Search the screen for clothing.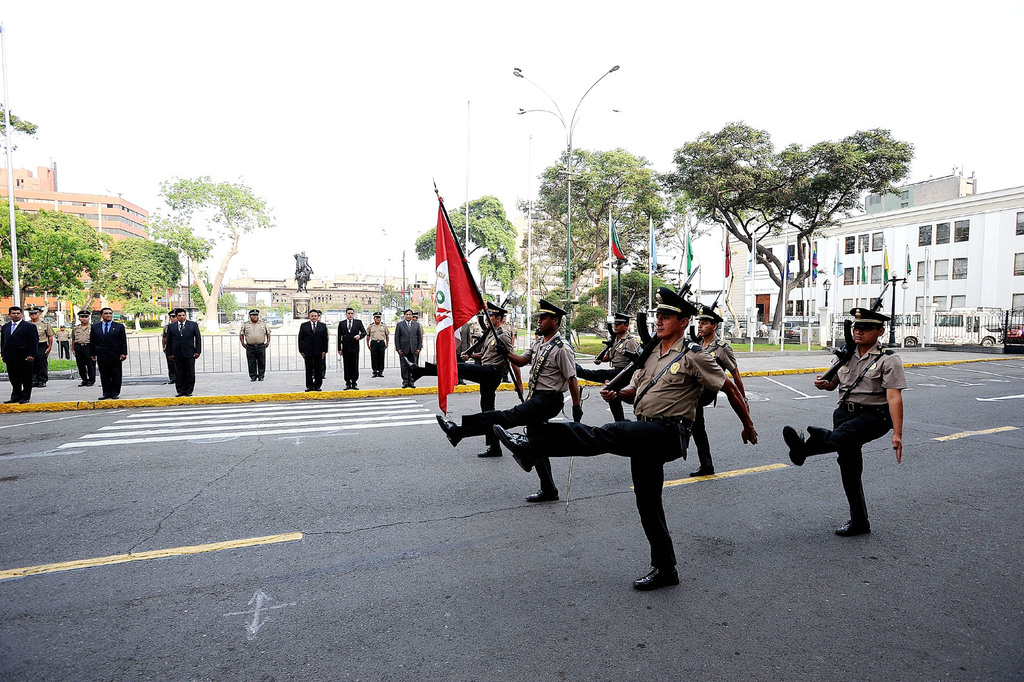
Found at 167:319:204:395.
